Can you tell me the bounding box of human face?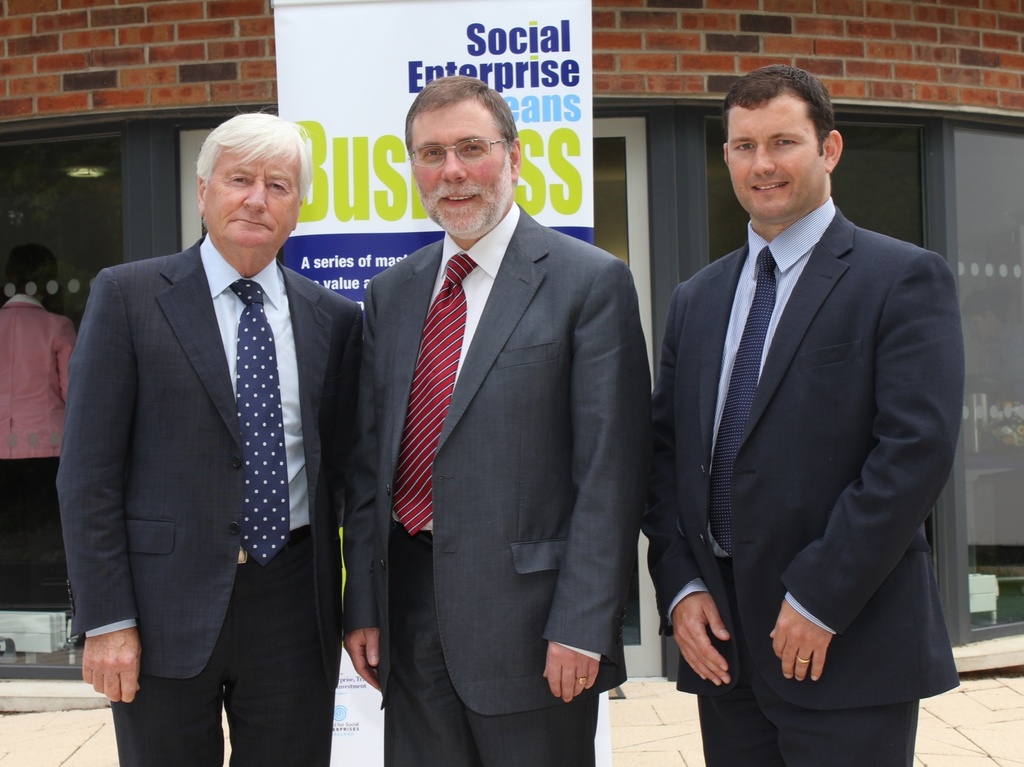
detection(729, 105, 826, 214).
